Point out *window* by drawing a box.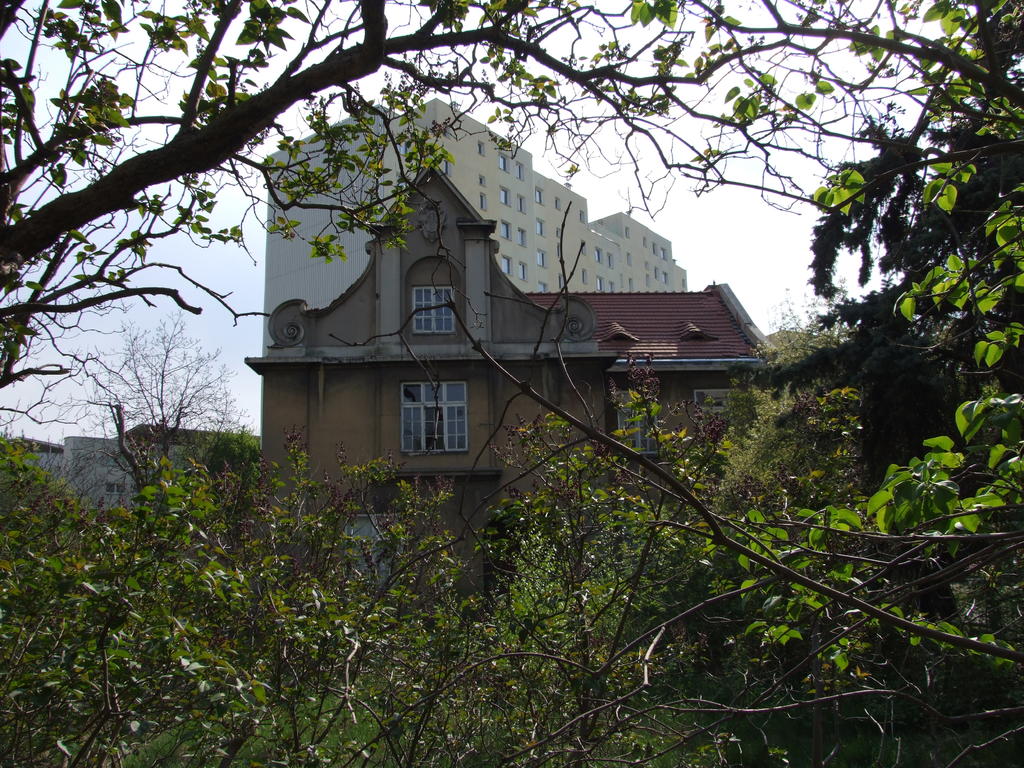
x1=478 y1=176 x2=486 y2=187.
